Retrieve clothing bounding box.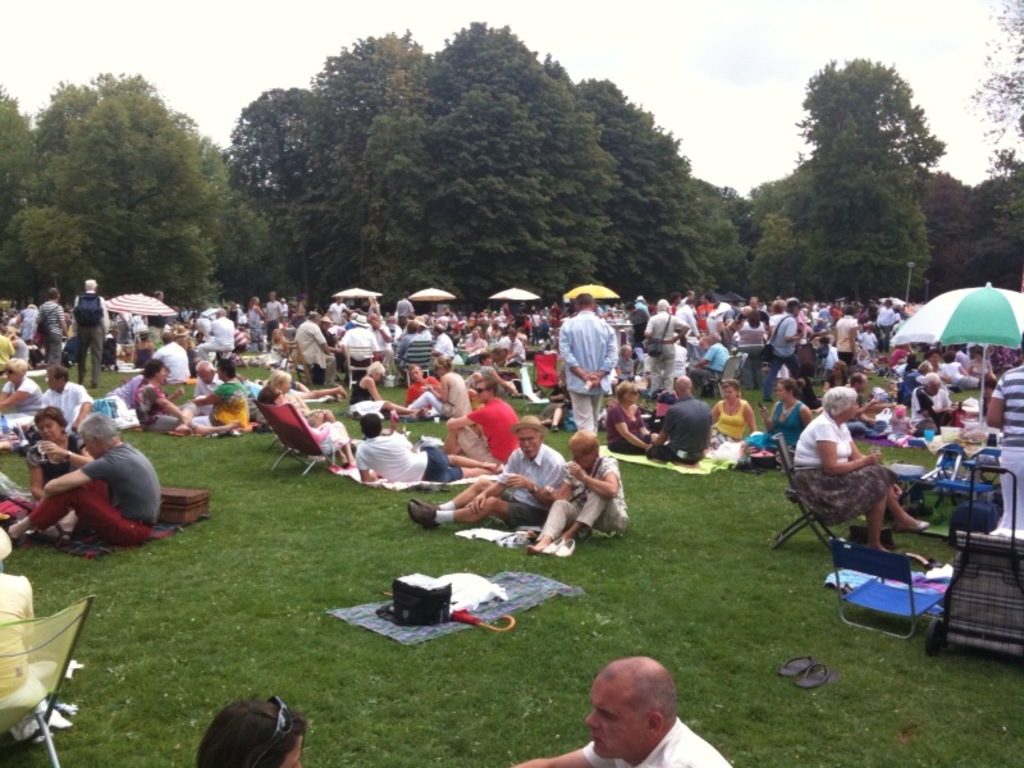
Bounding box: [878, 305, 897, 353].
